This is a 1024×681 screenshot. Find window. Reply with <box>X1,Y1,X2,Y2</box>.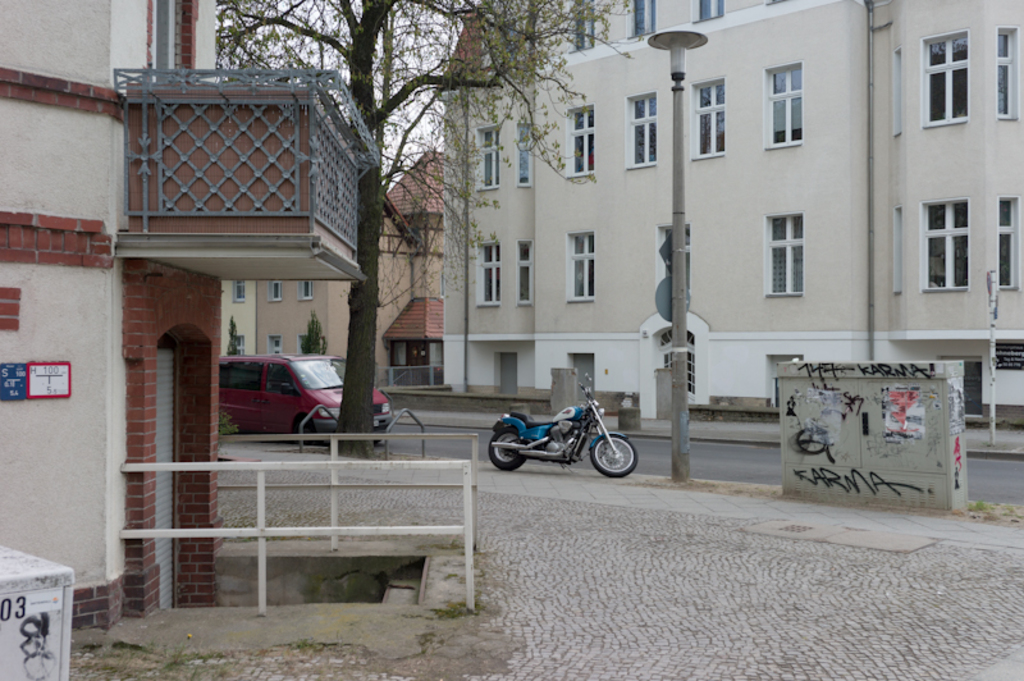
<box>919,201,968,287</box>.
